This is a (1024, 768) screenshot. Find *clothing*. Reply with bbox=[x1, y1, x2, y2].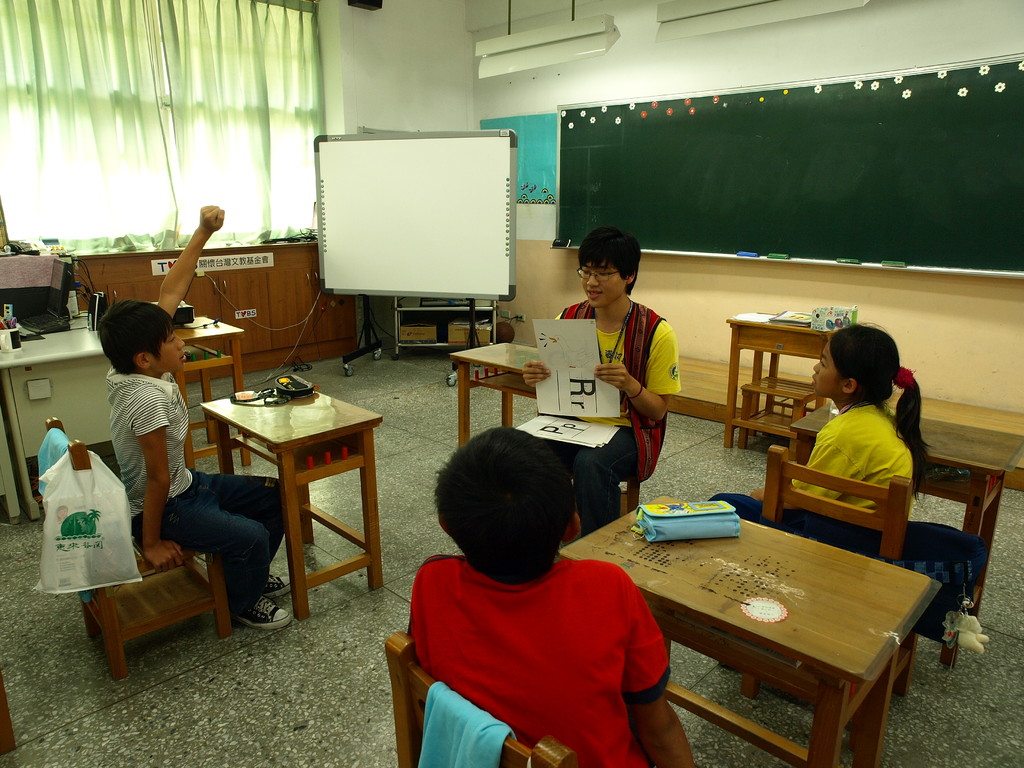
bbox=[712, 403, 916, 554].
